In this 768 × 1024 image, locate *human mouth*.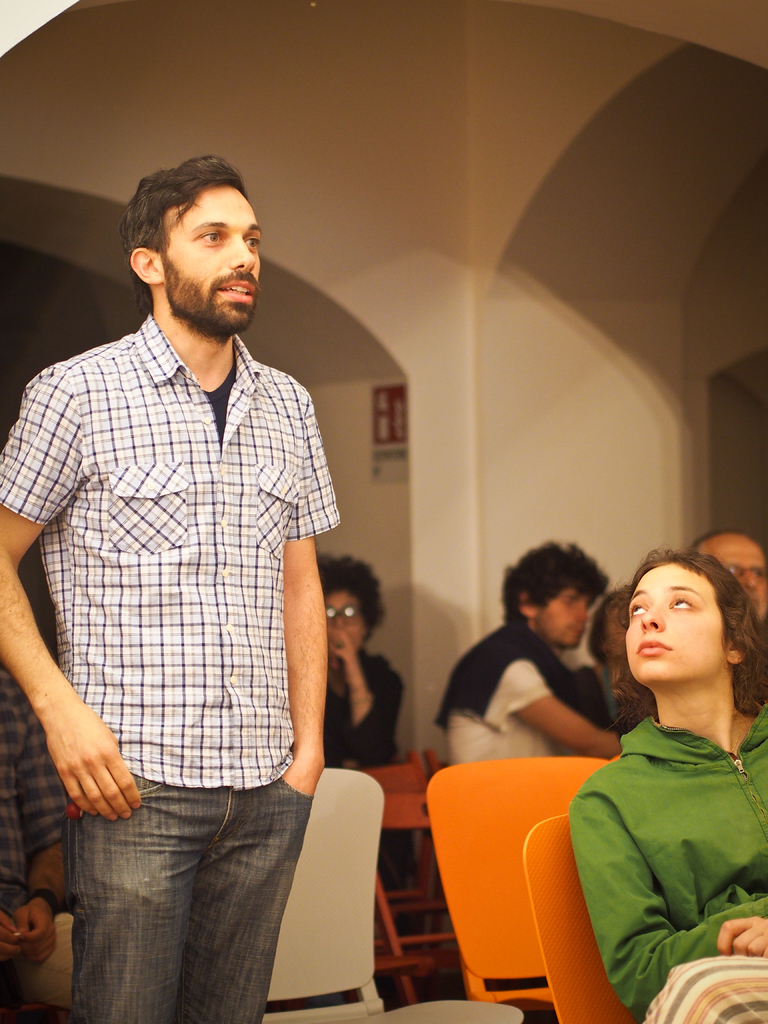
Bounding box: [629,636,668,660].
